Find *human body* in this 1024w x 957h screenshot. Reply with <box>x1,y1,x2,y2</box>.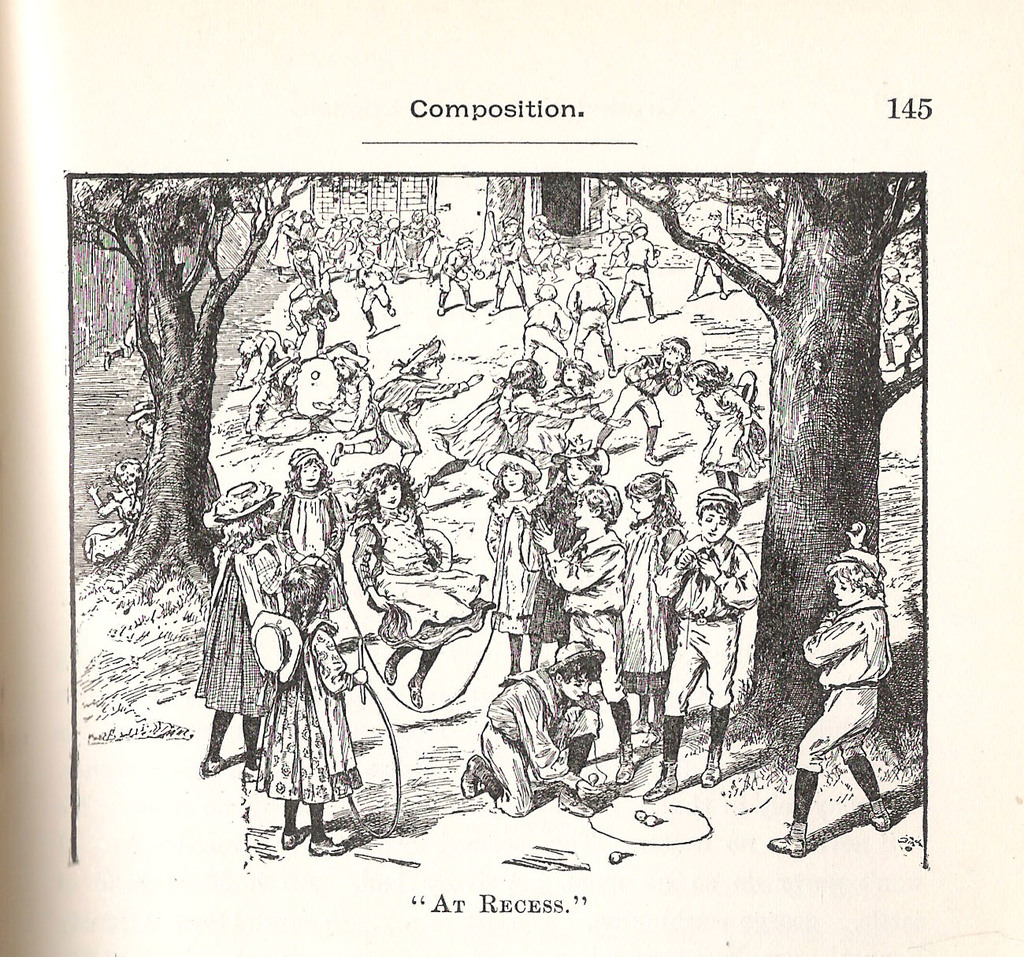
<box>496,228,525,312</box>.
